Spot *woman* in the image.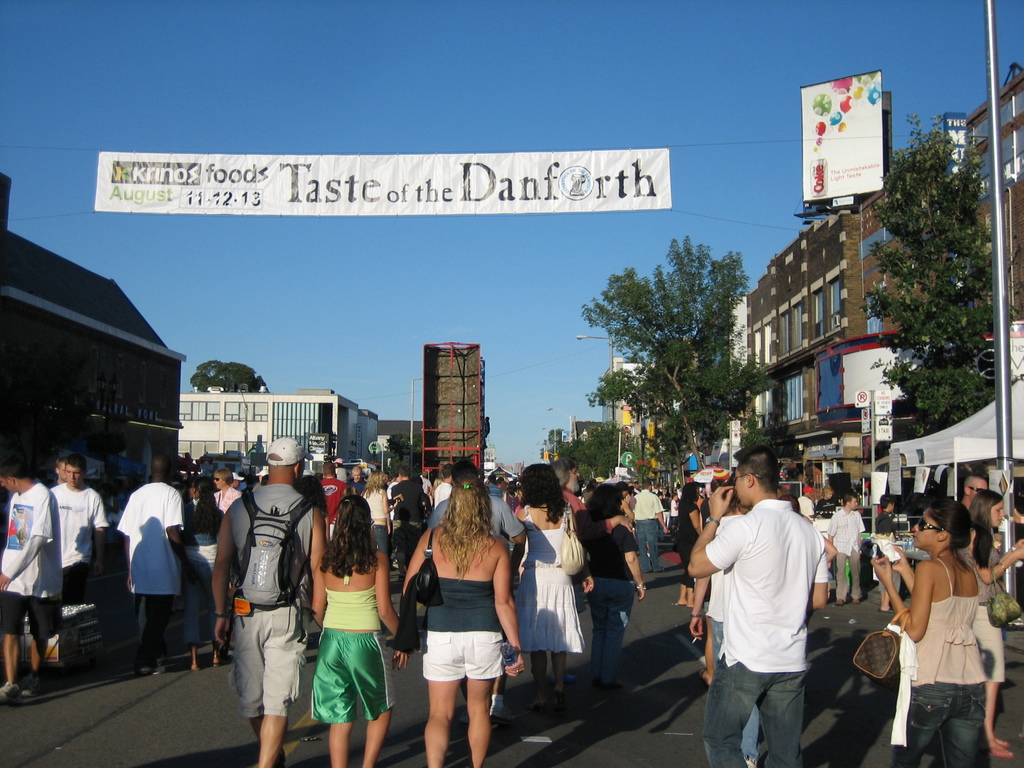
*woman* found at detection(964, 488, 1023, 755).
